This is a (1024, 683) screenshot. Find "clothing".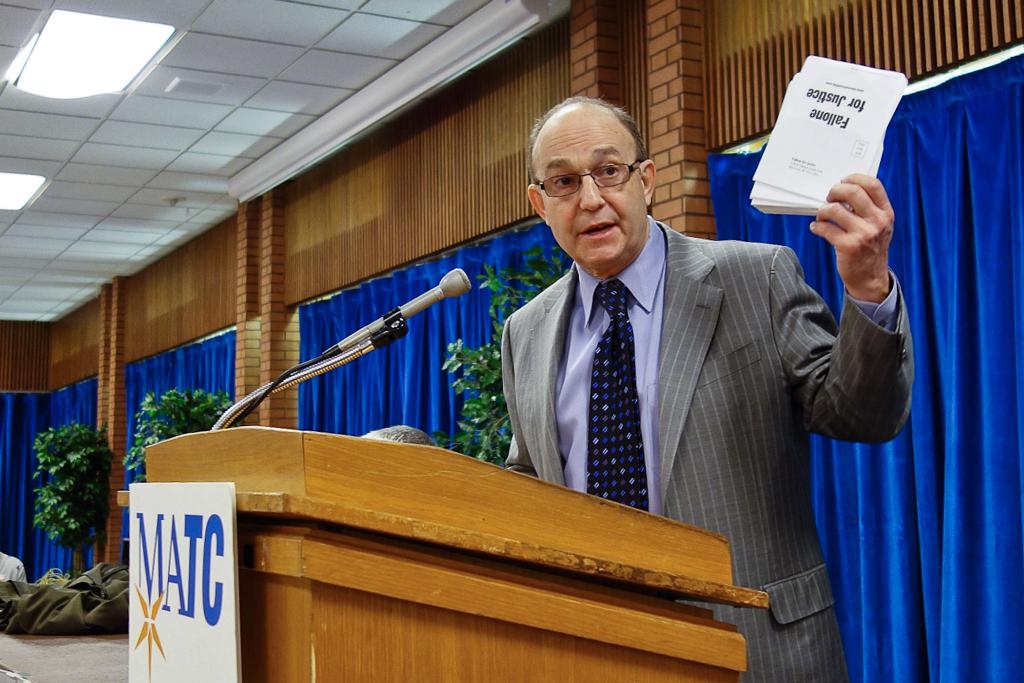
Bounding box: {"left": 498, "top": 215, "right": 912, "bottom": 682}.
